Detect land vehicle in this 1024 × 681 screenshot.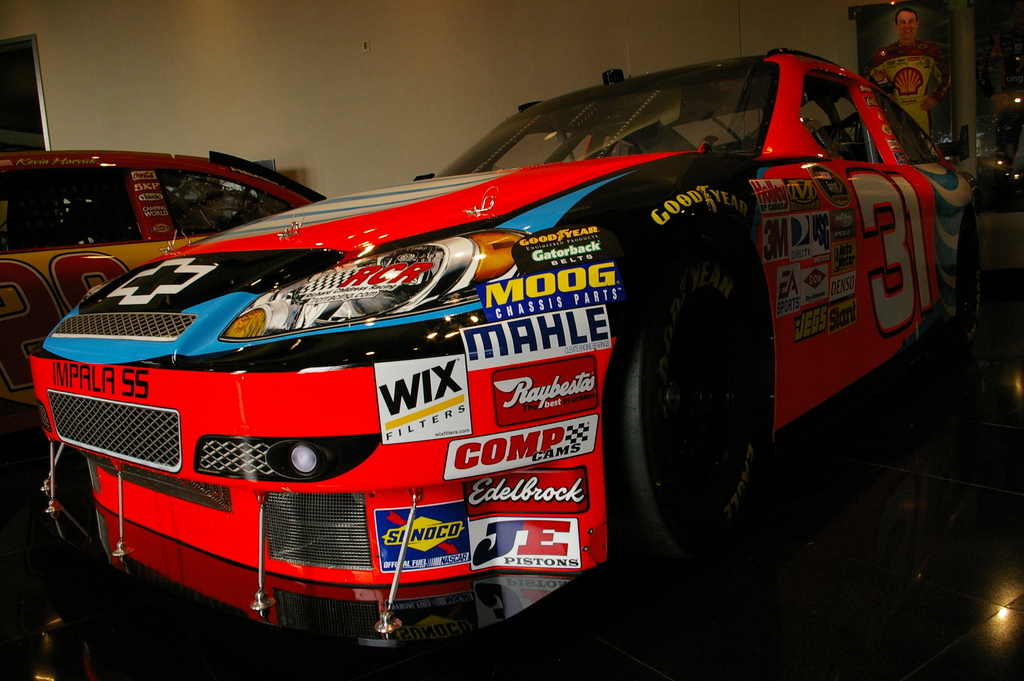
Detection: (left=26, top=38, right=984, bottom=589).
